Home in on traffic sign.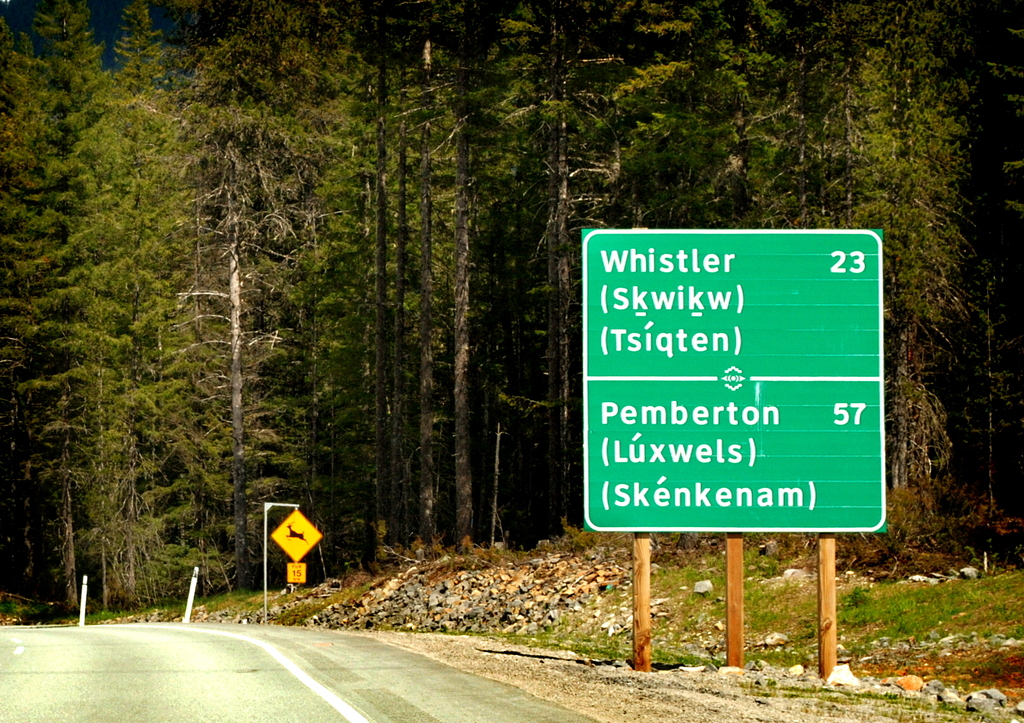
Homed in at bbox=[268, 505, 317, 560].
